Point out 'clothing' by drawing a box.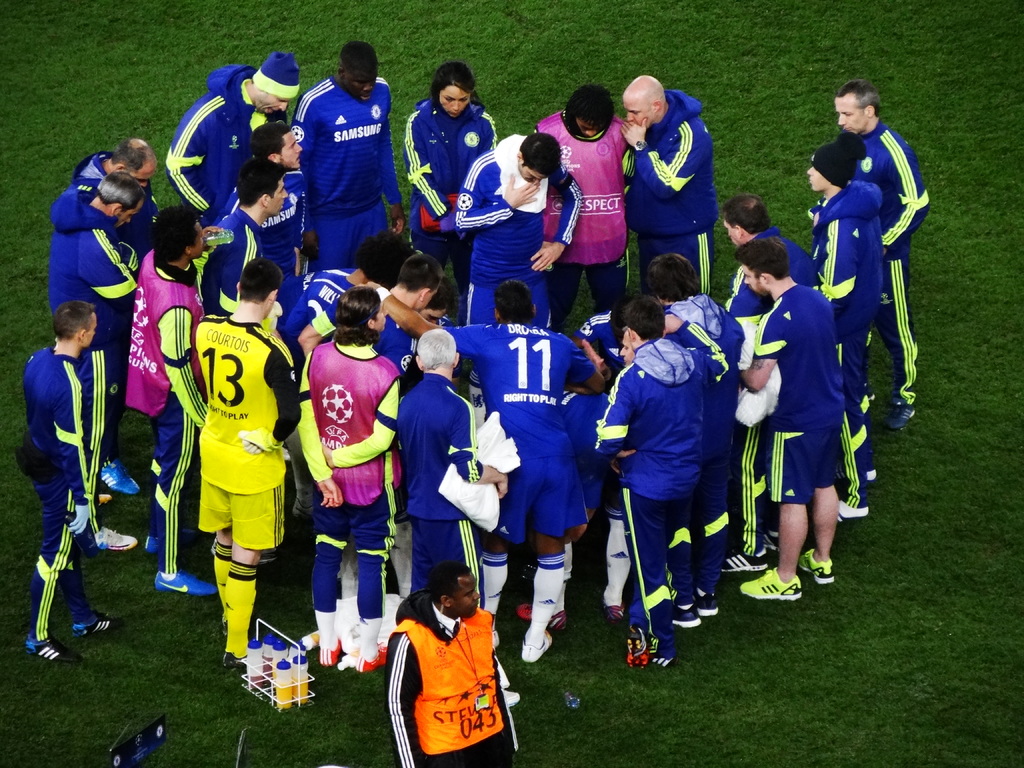
{"left": 385, "top": 597, "right": 497, "bottom": 758}.
